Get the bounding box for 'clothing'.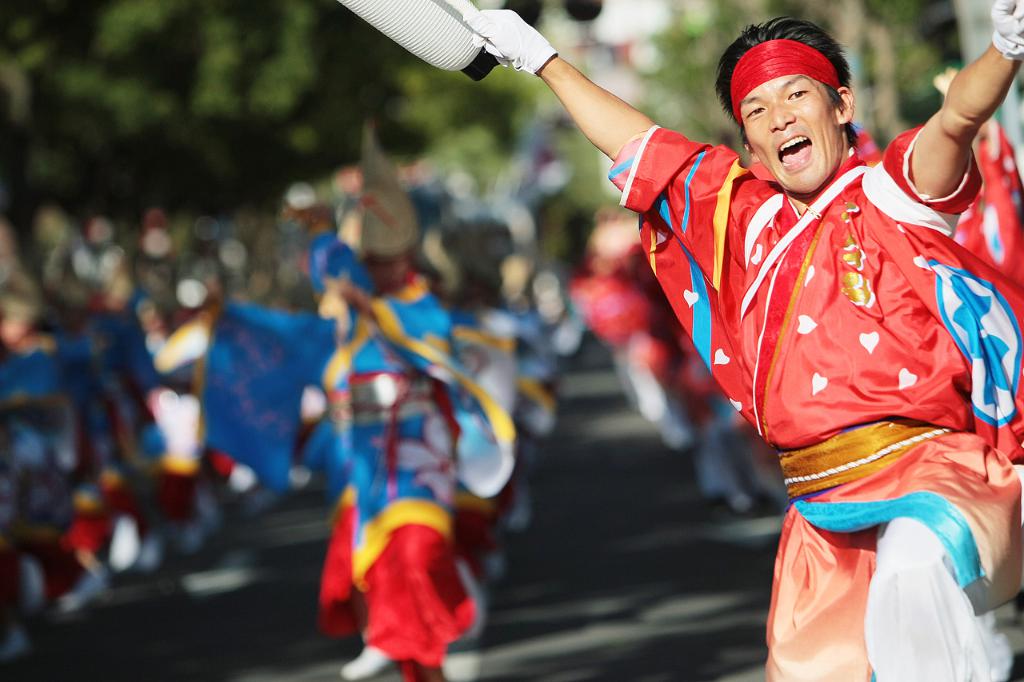
0 337 113 608.
